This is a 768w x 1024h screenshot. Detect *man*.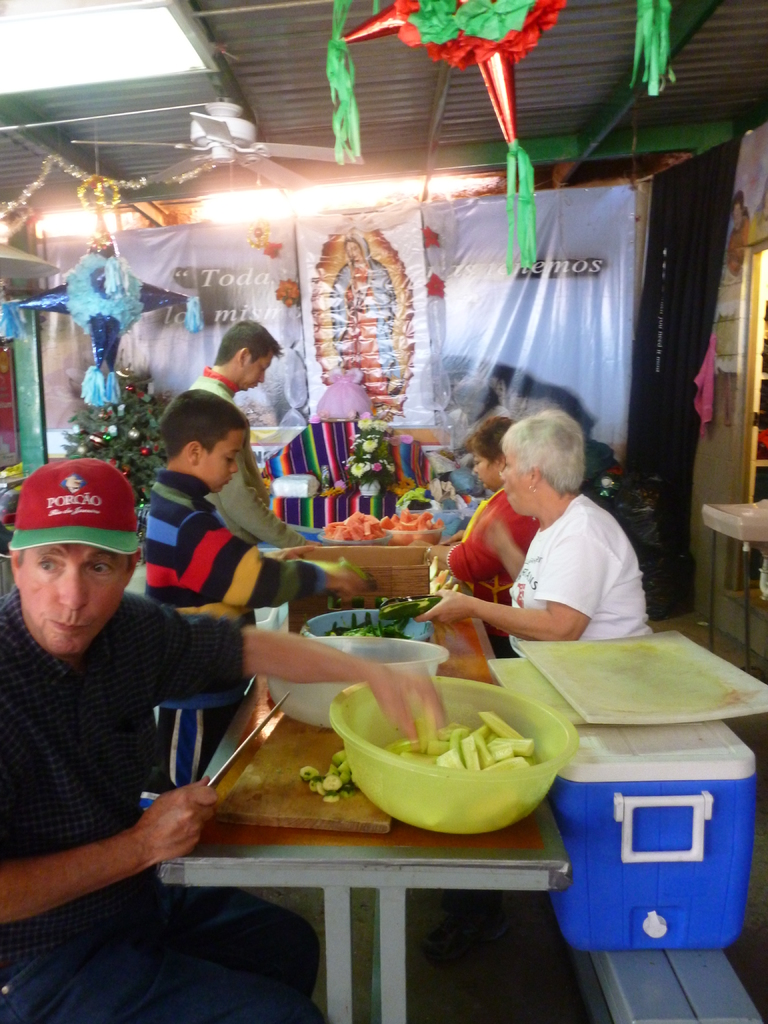
pyautogui.locateOnScreen(0, 463, 461, 1023).
